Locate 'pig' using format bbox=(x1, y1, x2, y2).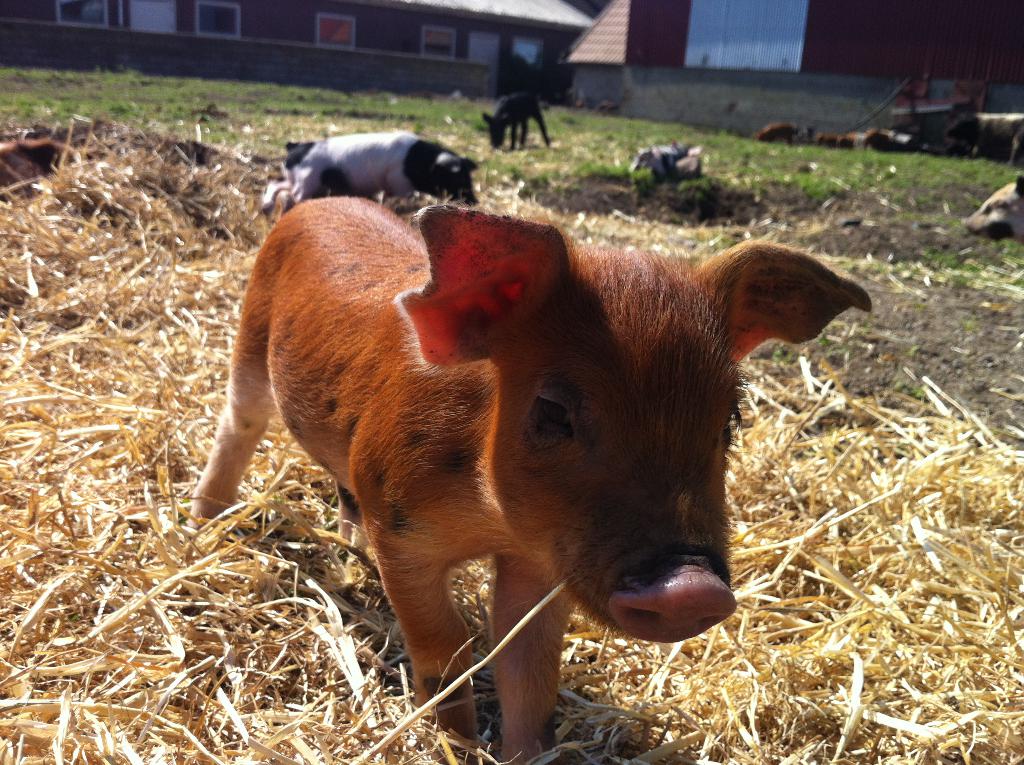
bbox=(284, 129, 483, 207).
